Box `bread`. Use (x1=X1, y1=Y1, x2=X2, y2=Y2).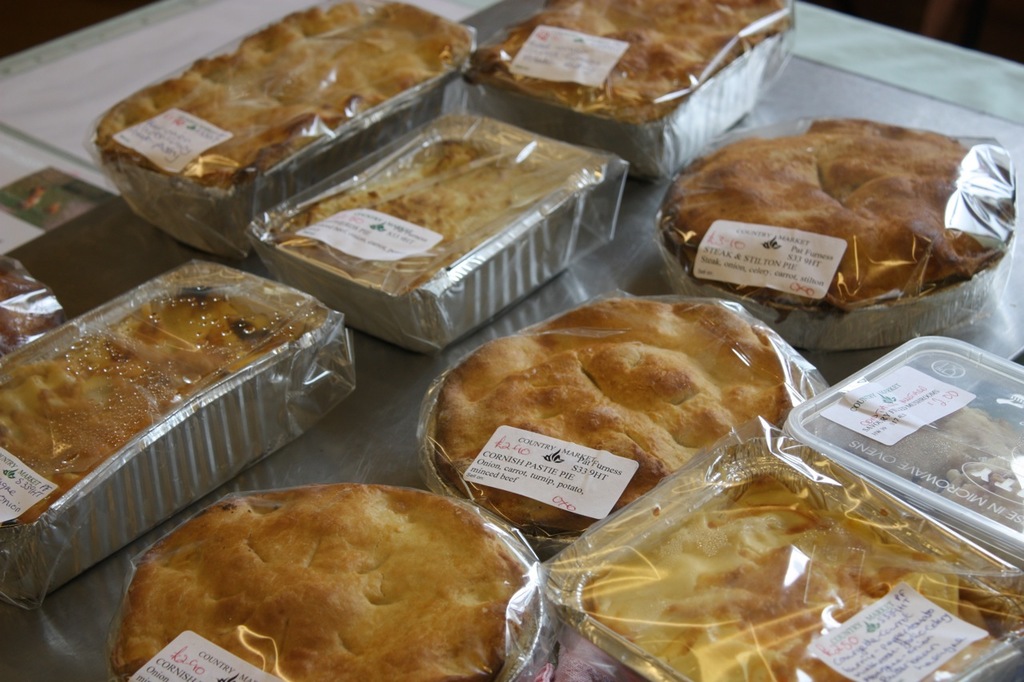
(x1=662, y1=115, x2=1013, y2=307).
